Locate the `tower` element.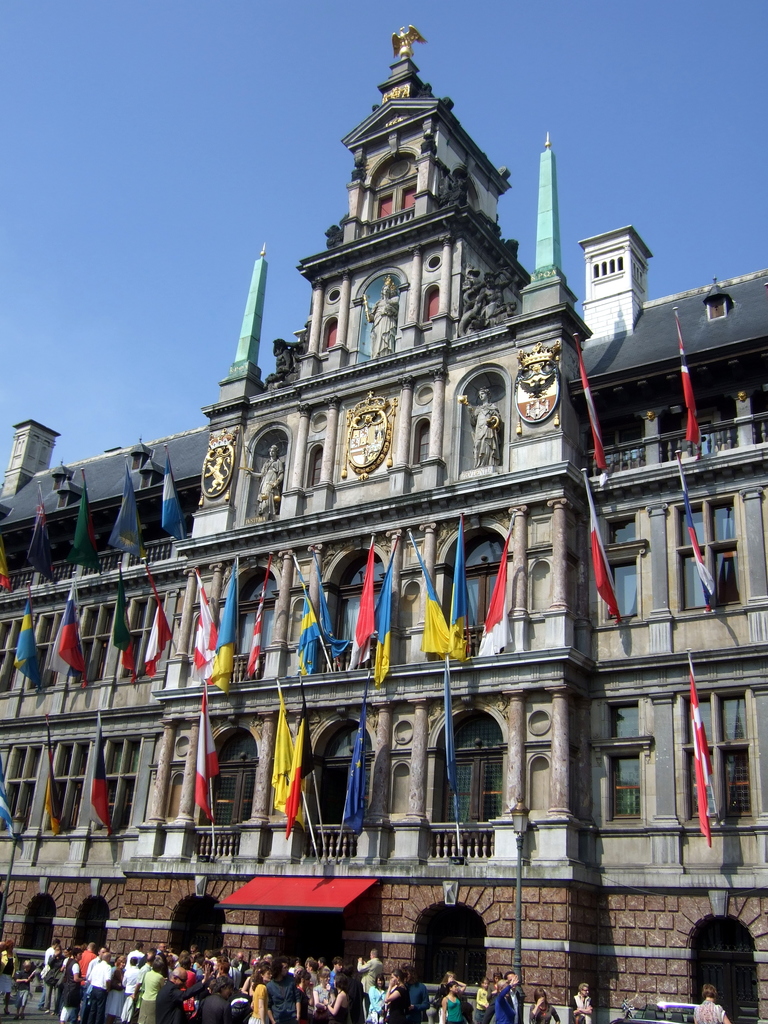
Element bbox: [522,120,557,314].
